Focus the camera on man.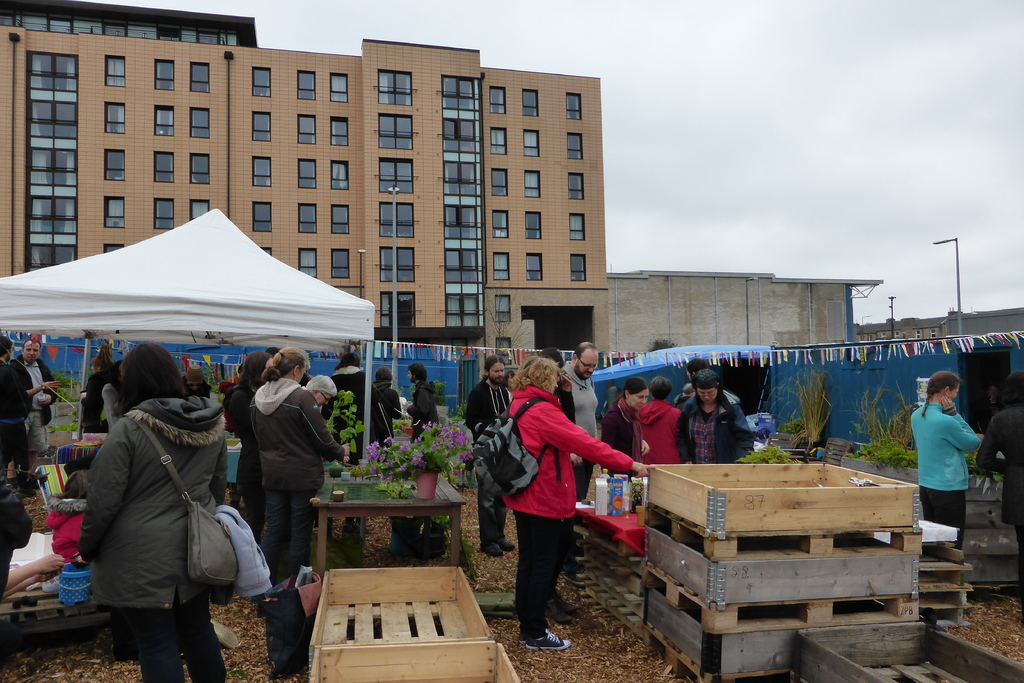
Focus region: (x1=541, y1=340, x2=602, y2=624).
